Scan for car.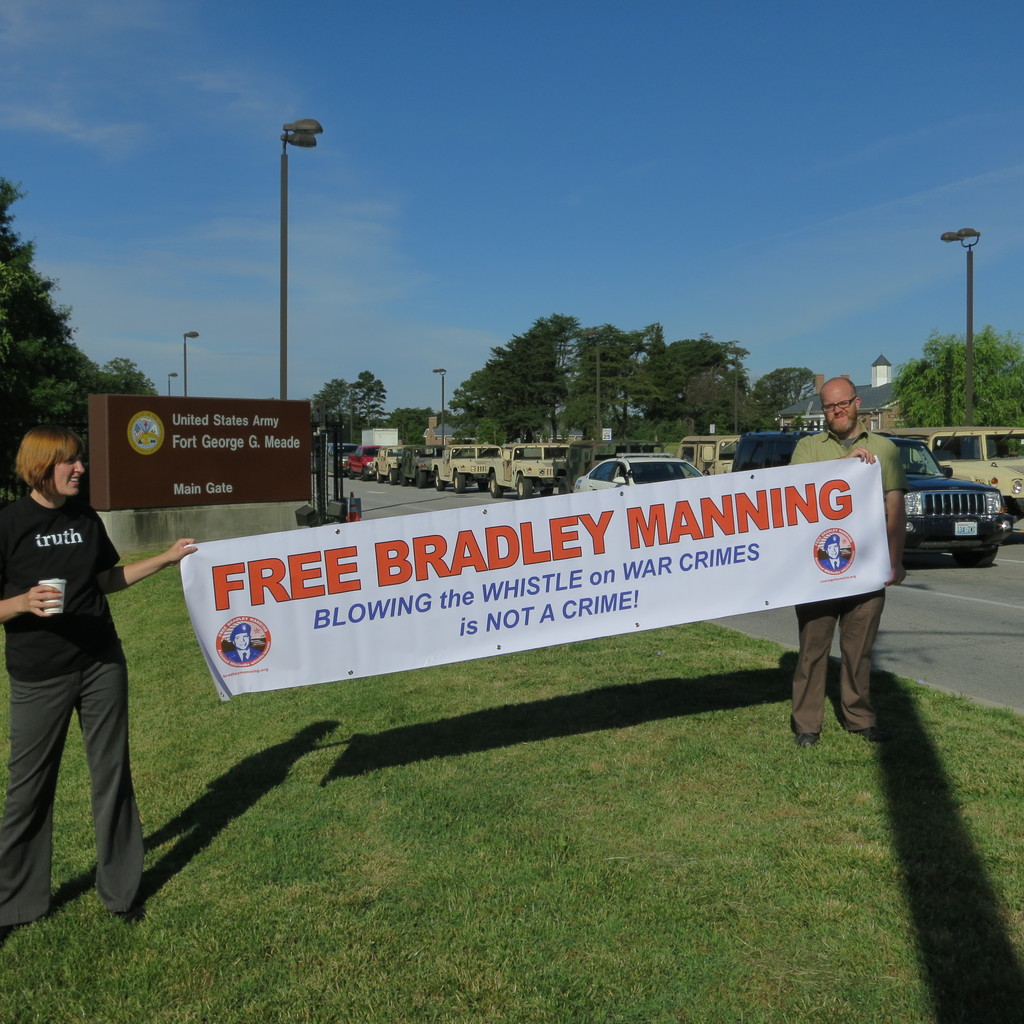
Scan result: bbox=(328, 440, 354, 476).
